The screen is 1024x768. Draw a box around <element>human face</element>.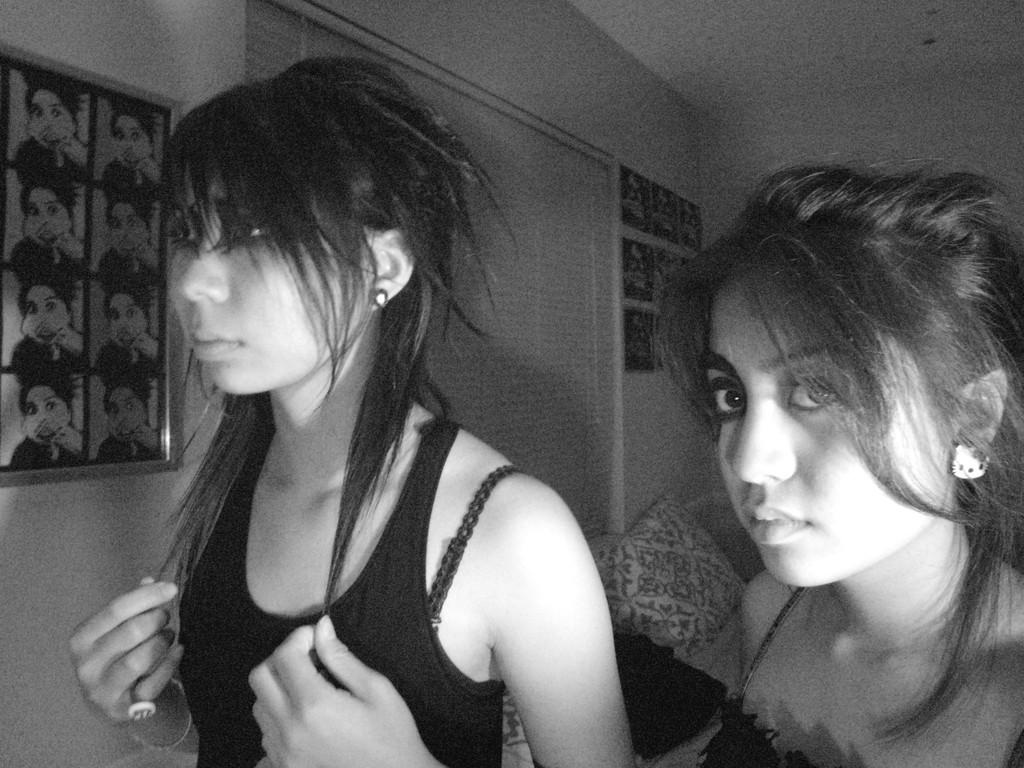
region(22, 386, 70, 450).
